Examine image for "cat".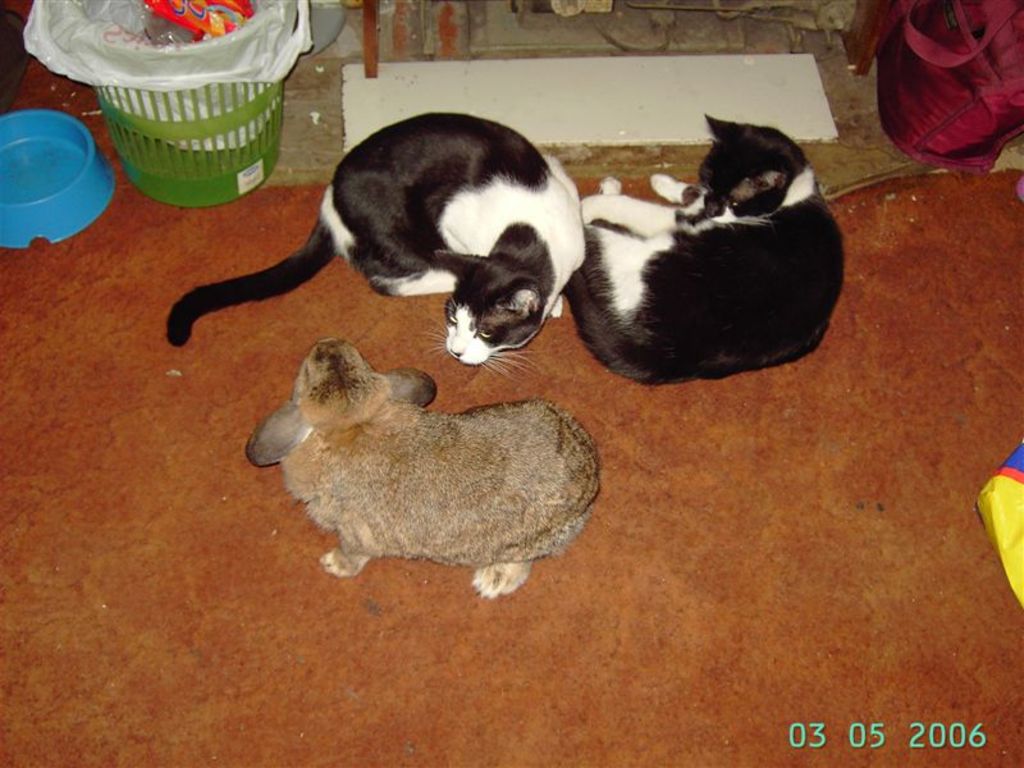
Examination result: BBox(561, 105, 845, 378).
